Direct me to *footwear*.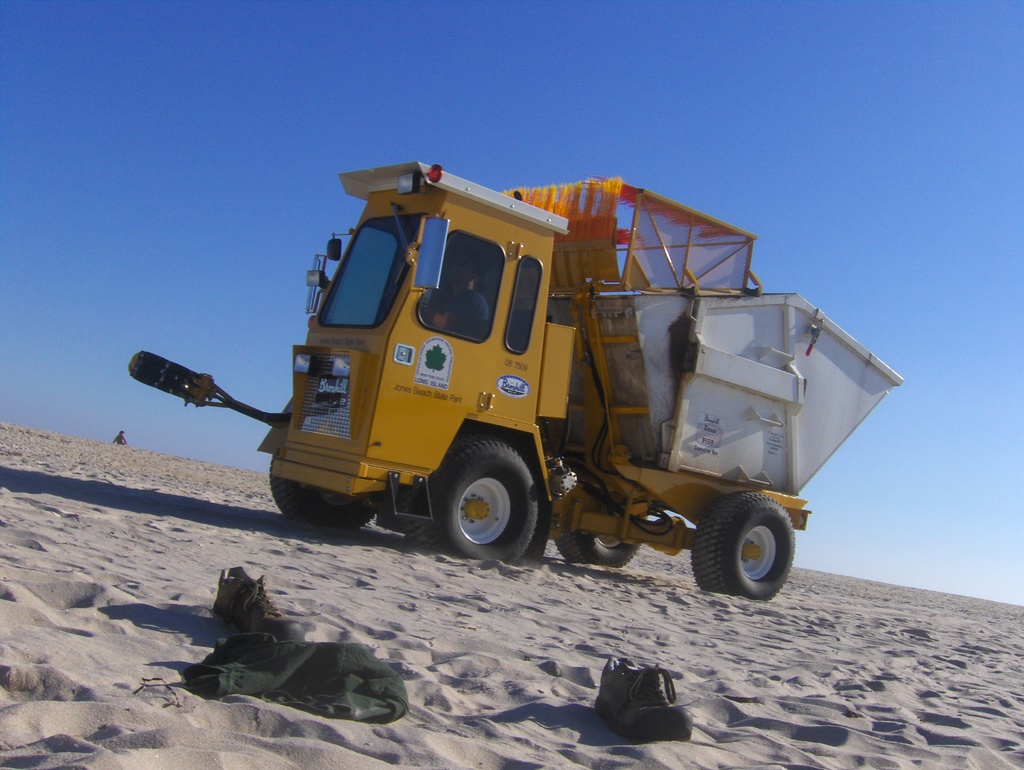
Direction: rect(592, 652, 697, 746).
